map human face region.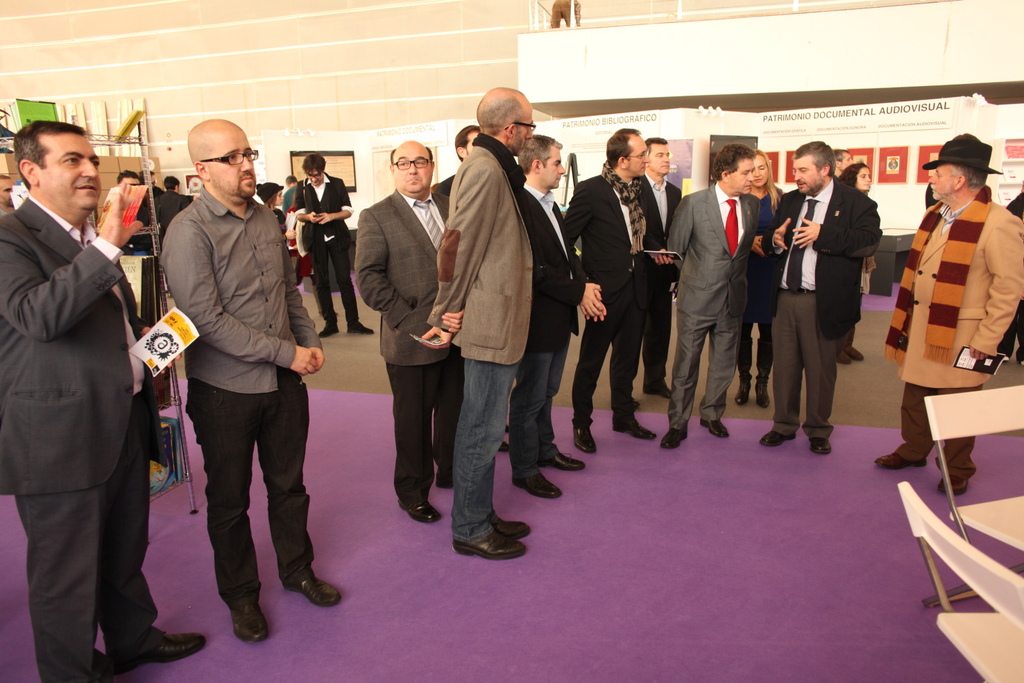
Mapped to bbox=(651, 144, 670, 174).
